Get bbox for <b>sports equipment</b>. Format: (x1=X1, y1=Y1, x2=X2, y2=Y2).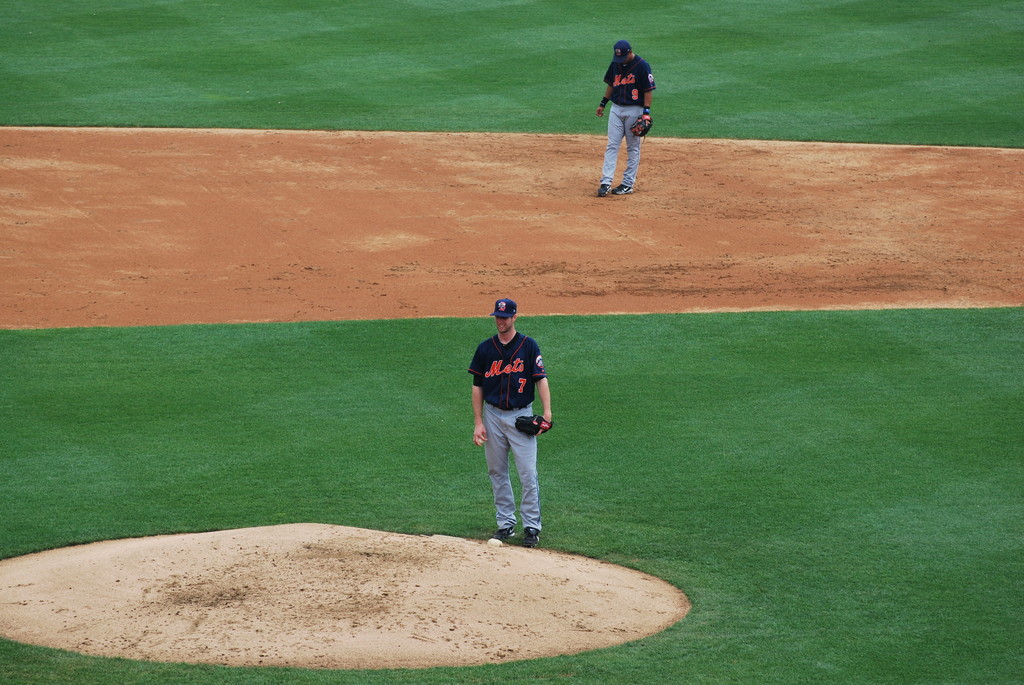
(x1=627, y1=111, x2=656, y2=141).
